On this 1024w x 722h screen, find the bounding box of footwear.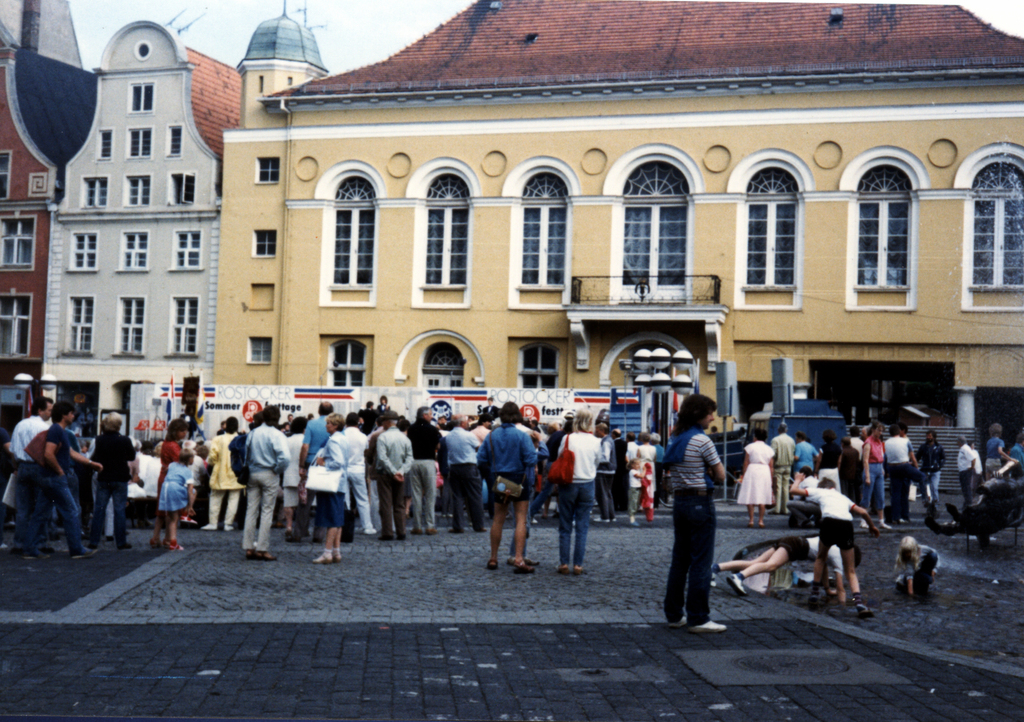
Bounding box: [179,516,195,524].
